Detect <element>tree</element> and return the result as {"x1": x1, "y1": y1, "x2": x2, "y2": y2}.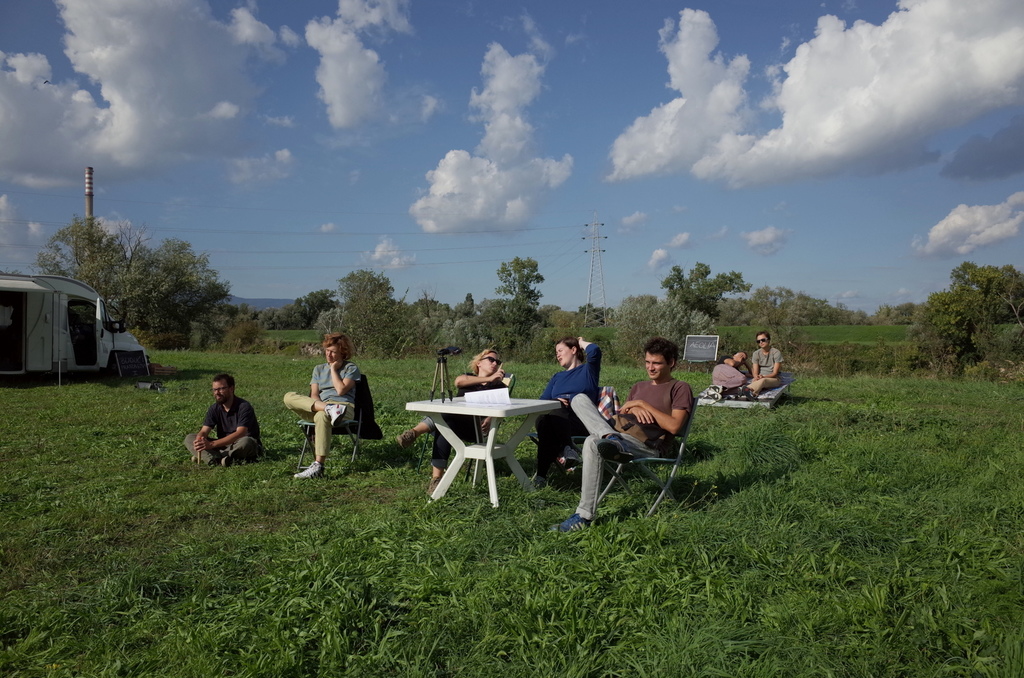
{"x1": 252, "y1": 262, "x2": 430, "y2": 367}.
